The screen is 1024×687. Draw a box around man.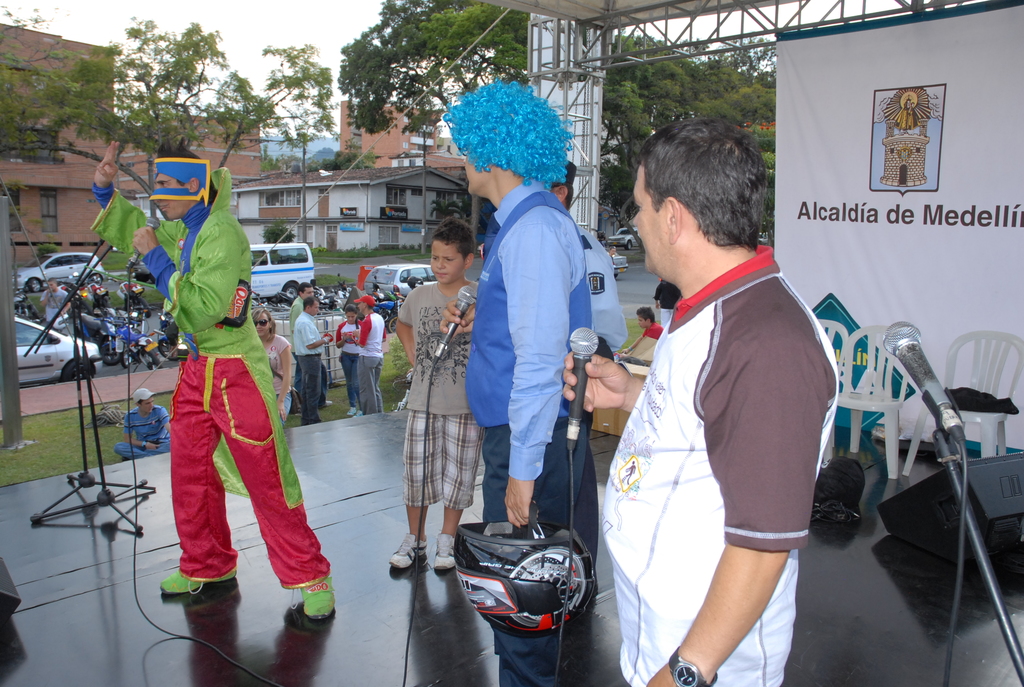
(584, 110, 842, 668).
